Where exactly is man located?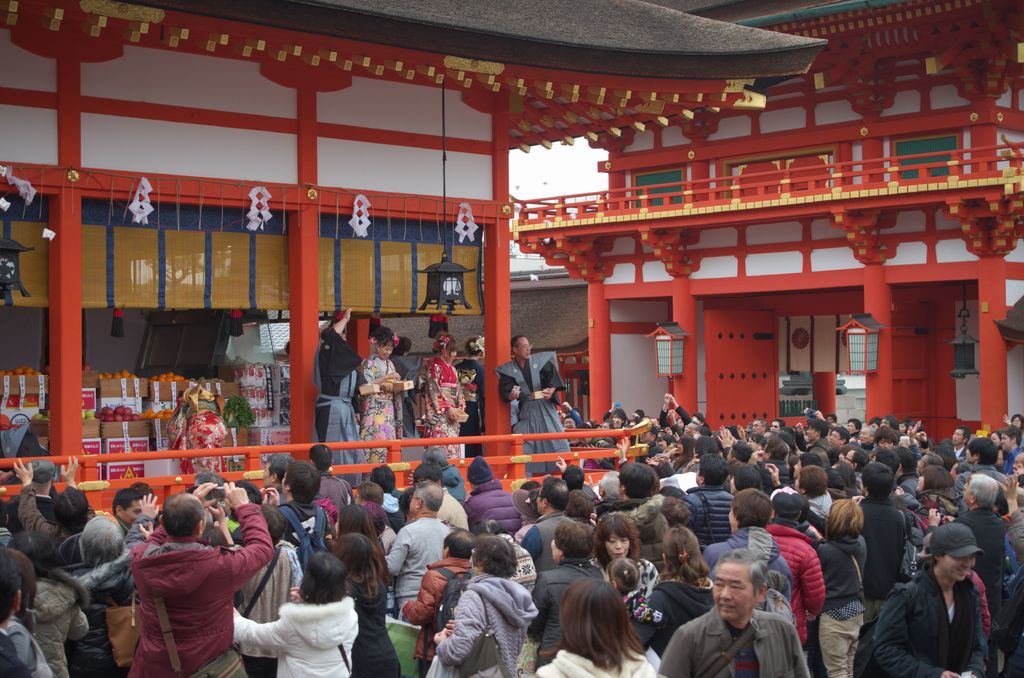
Its bounding box is [x1=827, y1=426, x2=847, y2=449].
